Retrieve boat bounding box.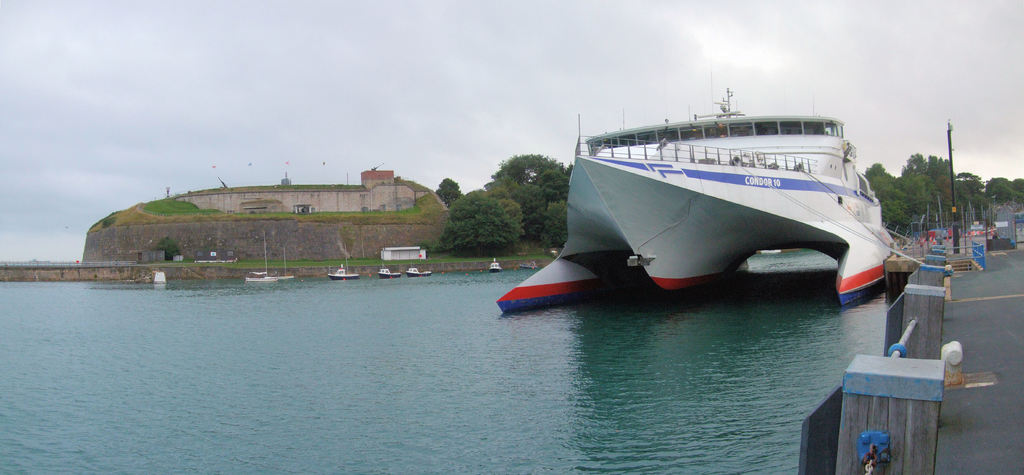
Bounding box: [x1=489, y1=257, x2=505, y2=275].
